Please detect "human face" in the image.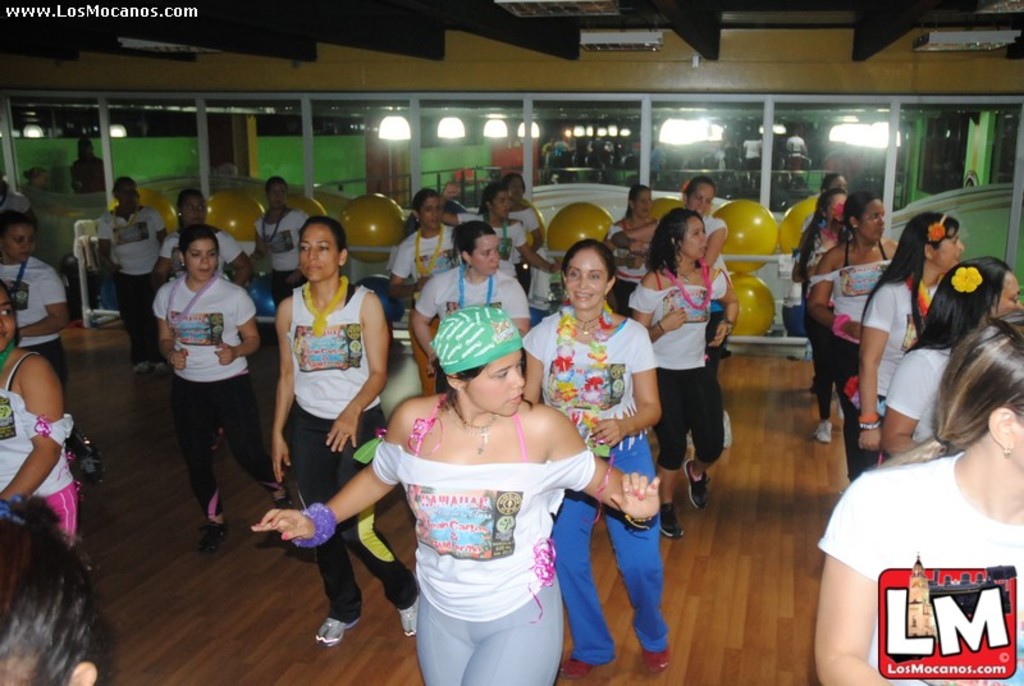
rect(1, 220, 35, 257).
